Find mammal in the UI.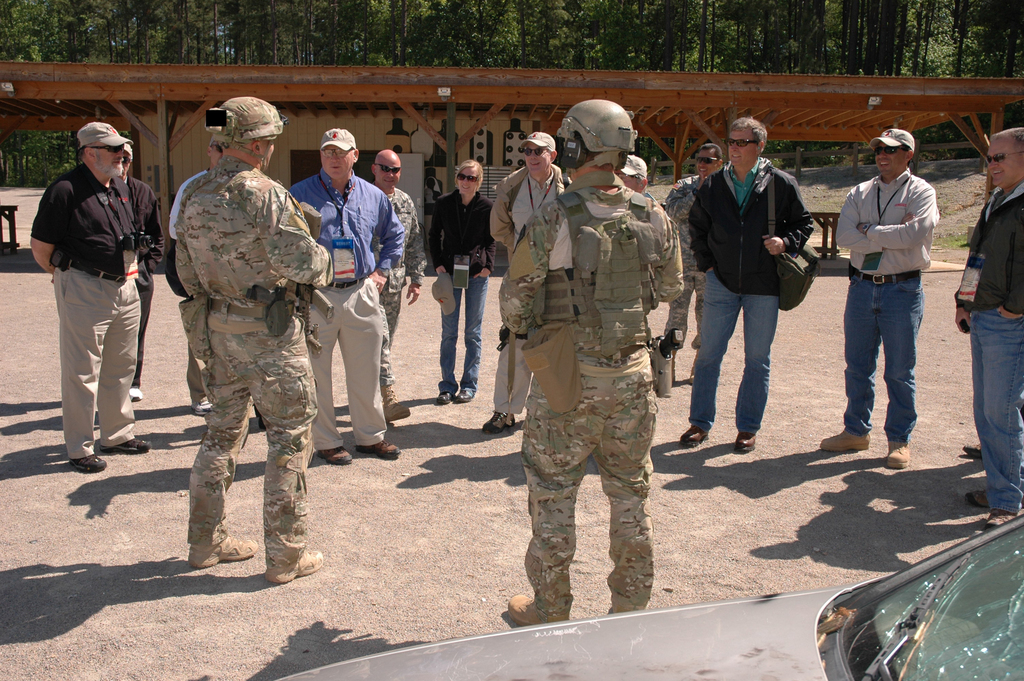
UI element at l=426, t=159, r=495, b=400.
